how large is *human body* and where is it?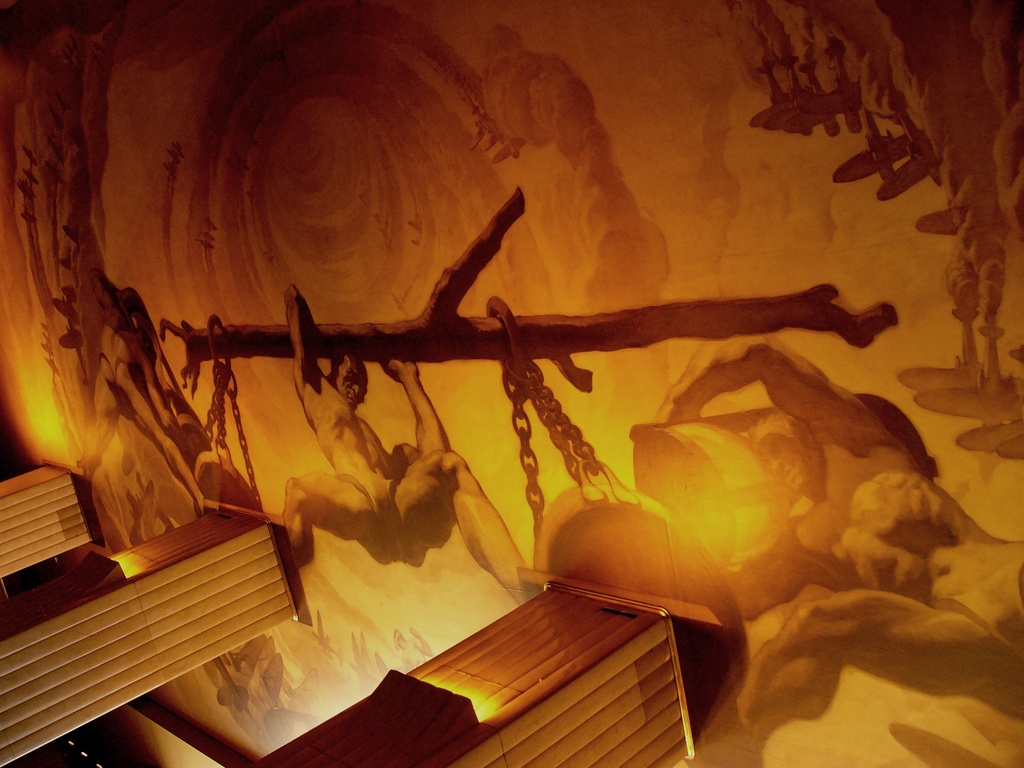
Bounding box: bbox(279, 281, 540, 607).
